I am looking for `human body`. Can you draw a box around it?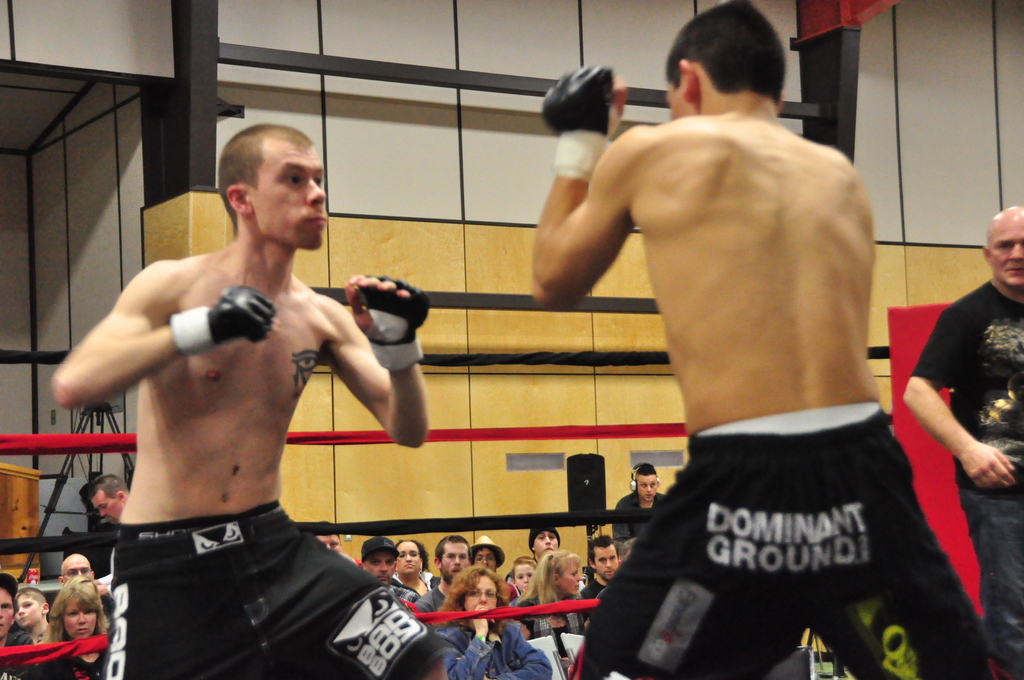
Sure, the bounding box is x1=40, y1=577, x2=111, y2=679.
